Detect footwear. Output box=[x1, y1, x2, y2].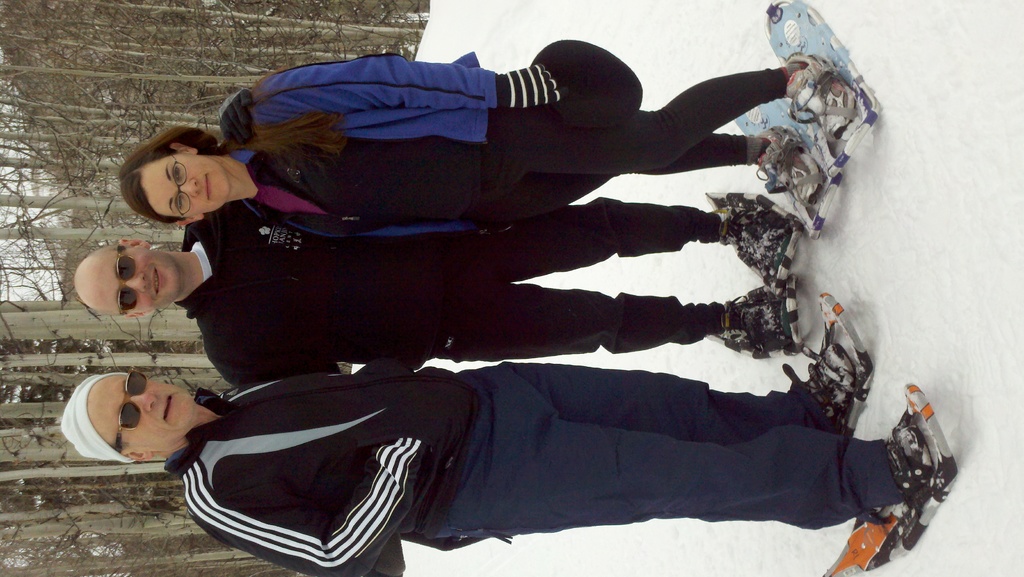
box=[784, 49, 859, 129].
